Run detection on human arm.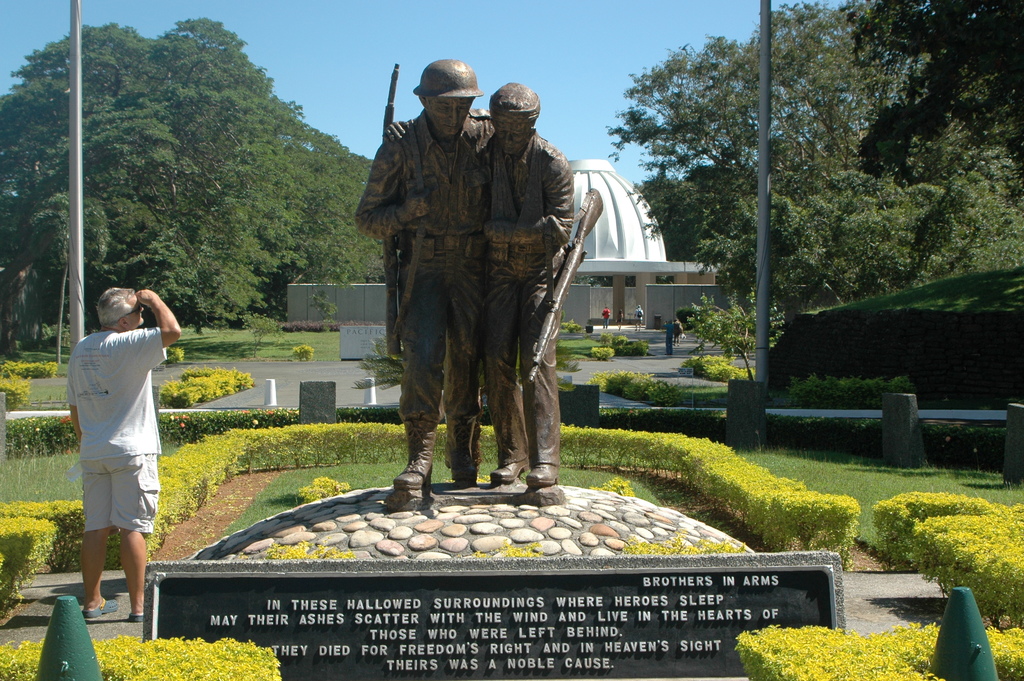
Result: 383/117/414/143.
